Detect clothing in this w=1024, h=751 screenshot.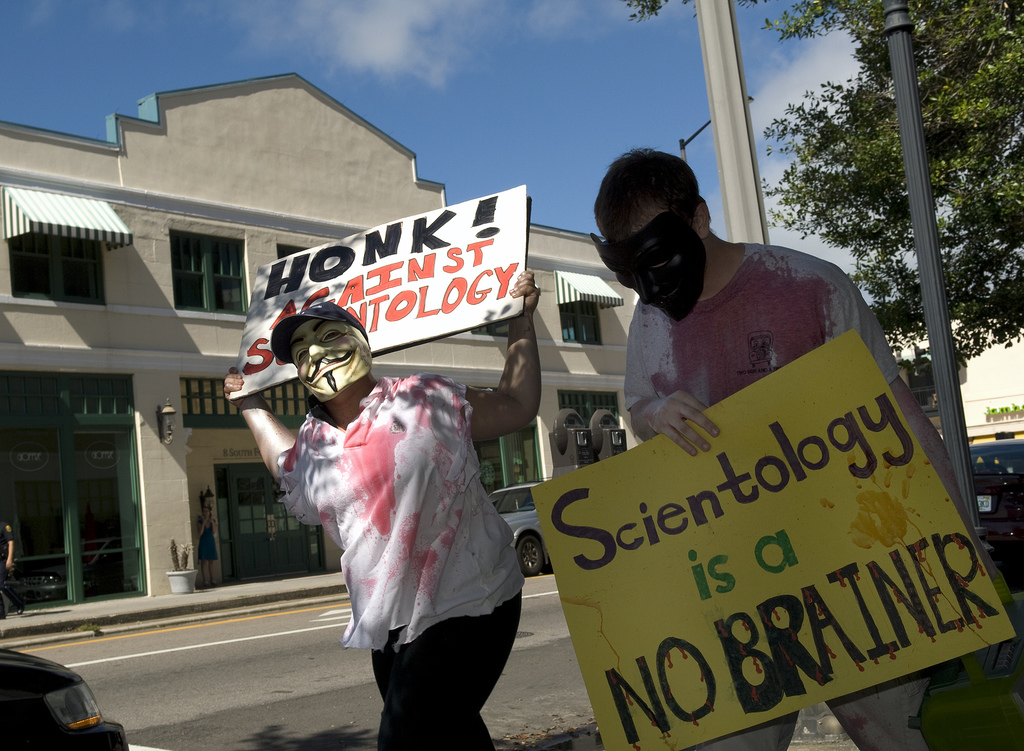
Detection: region(0, 522, 17, 609).
